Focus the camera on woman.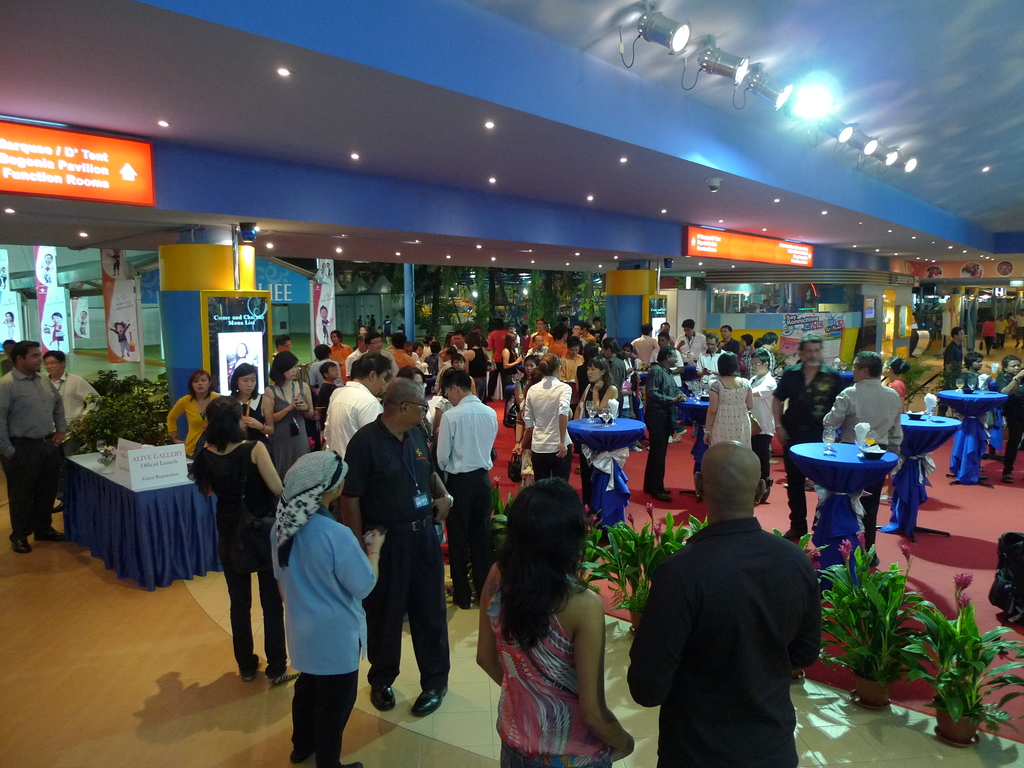
Focus region: pyautogui.locateOnScreen(473, 477, 623, 762).
